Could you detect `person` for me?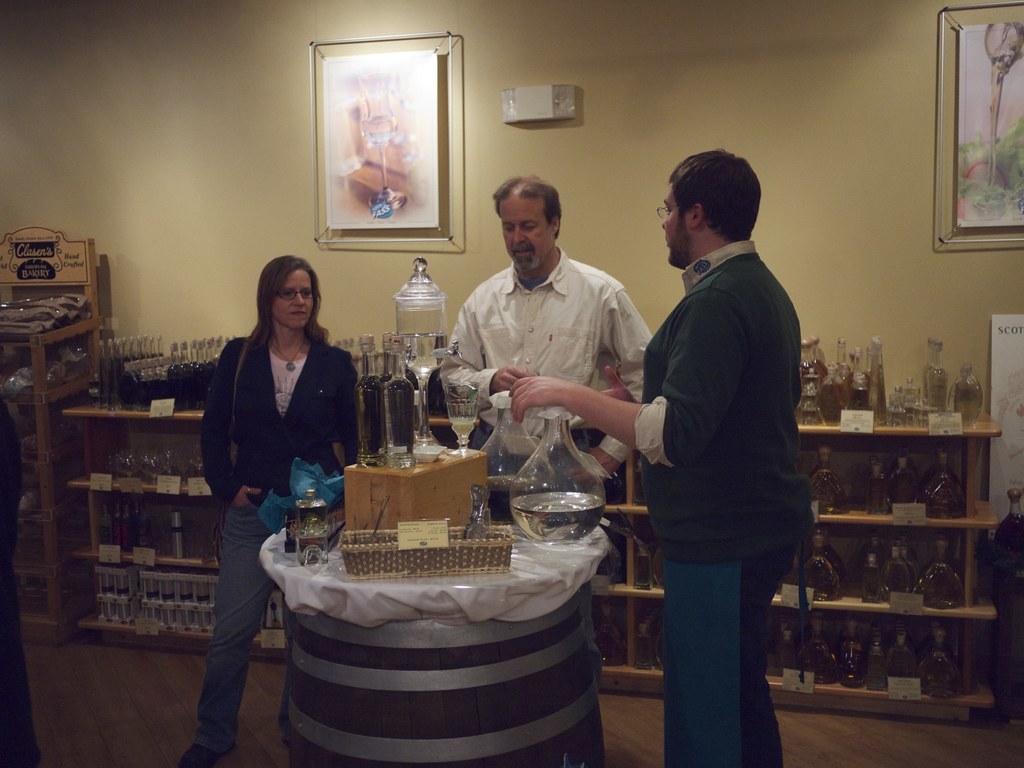
Detection result: rect(192, 254, 358, 767).
